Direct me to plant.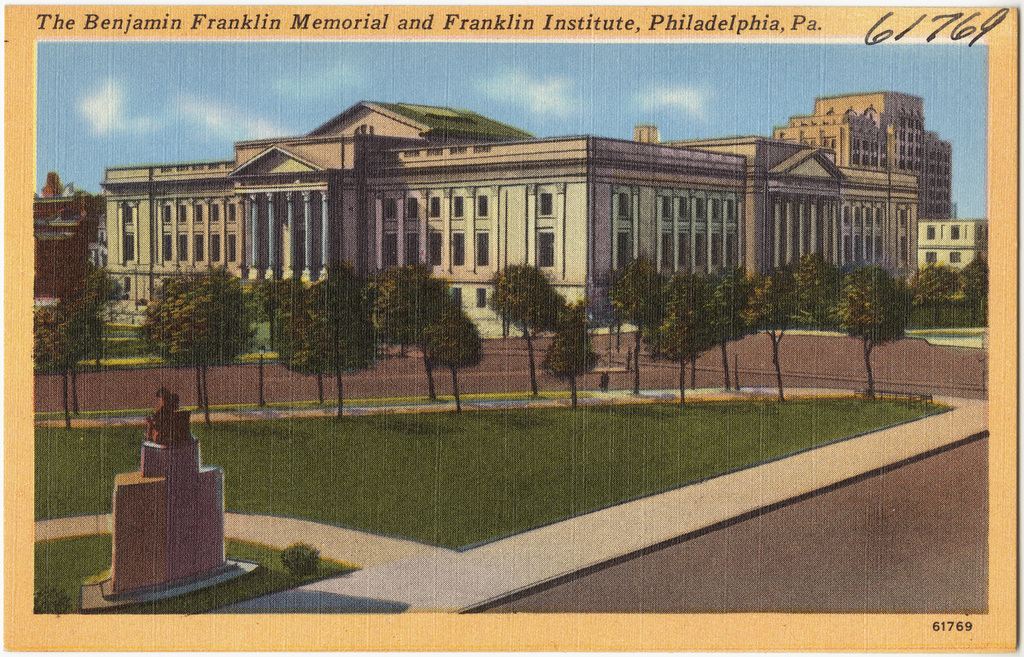
Direction: 317:265:373:426.
